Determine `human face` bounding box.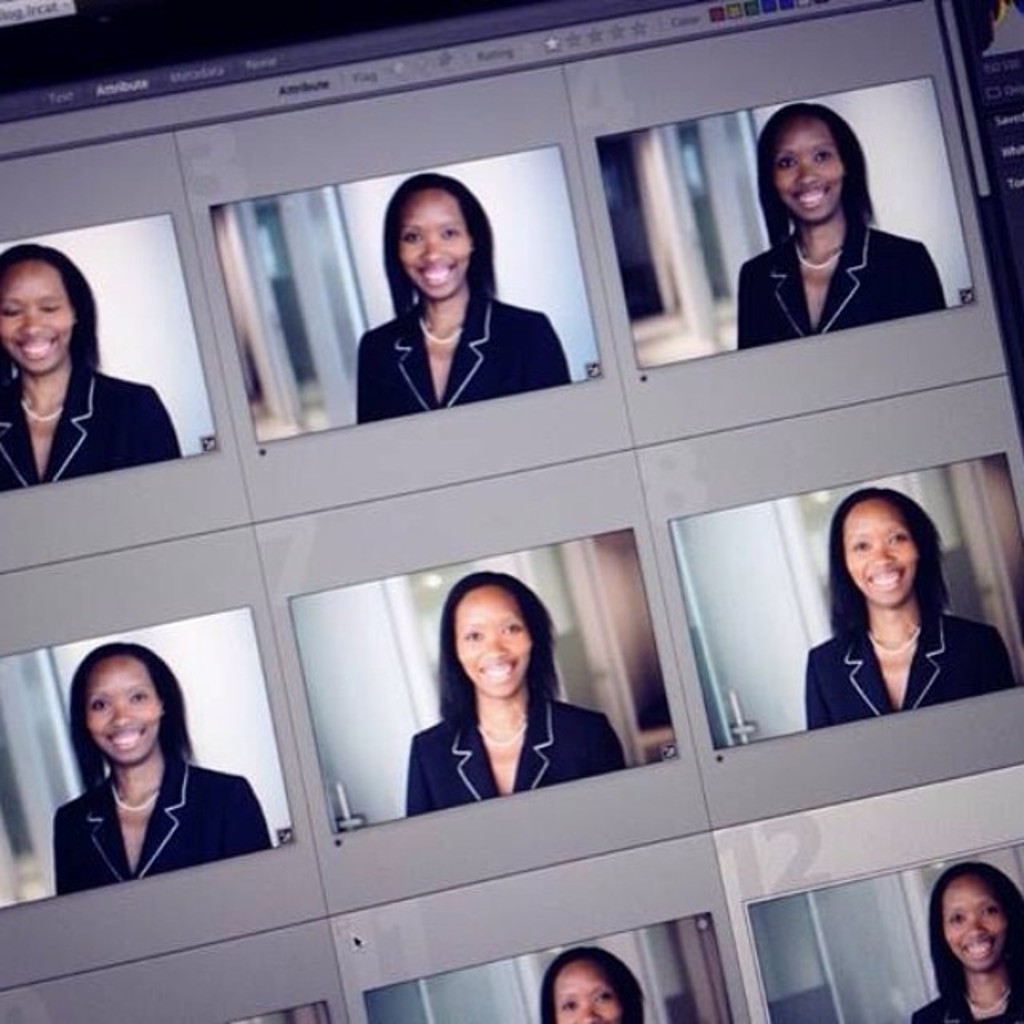
Determined: [942,885,1008,978].
